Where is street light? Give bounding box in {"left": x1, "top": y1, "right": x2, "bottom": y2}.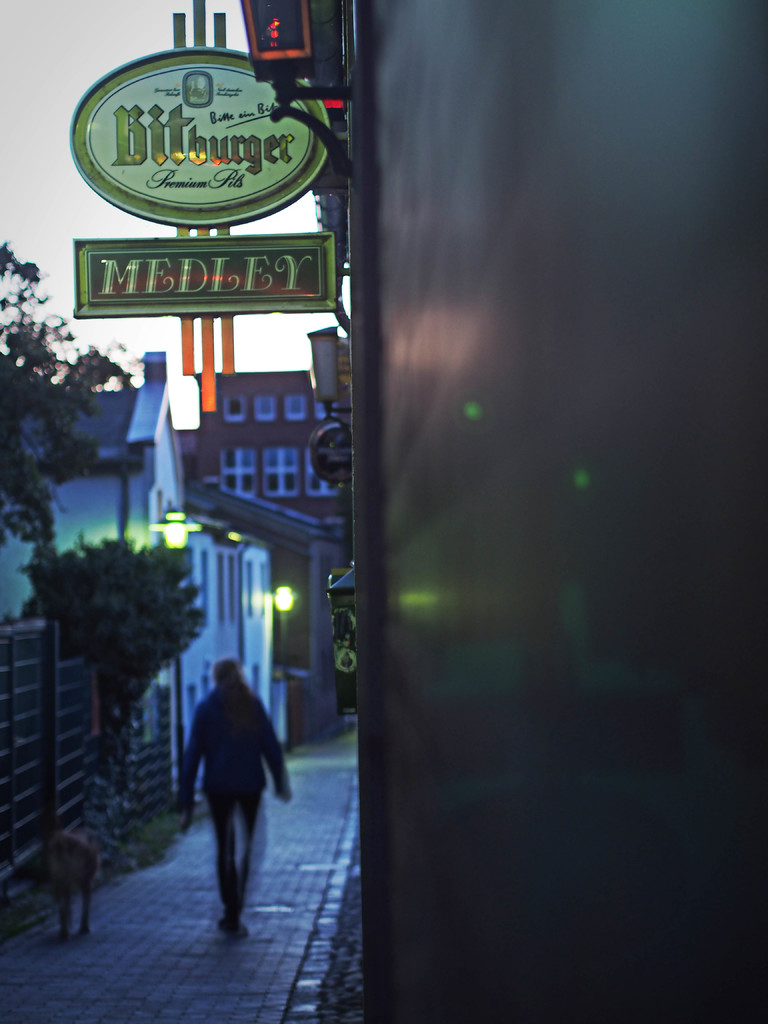
{"left": 140, "top": 505, "right": 203, "bottom": 816}.
